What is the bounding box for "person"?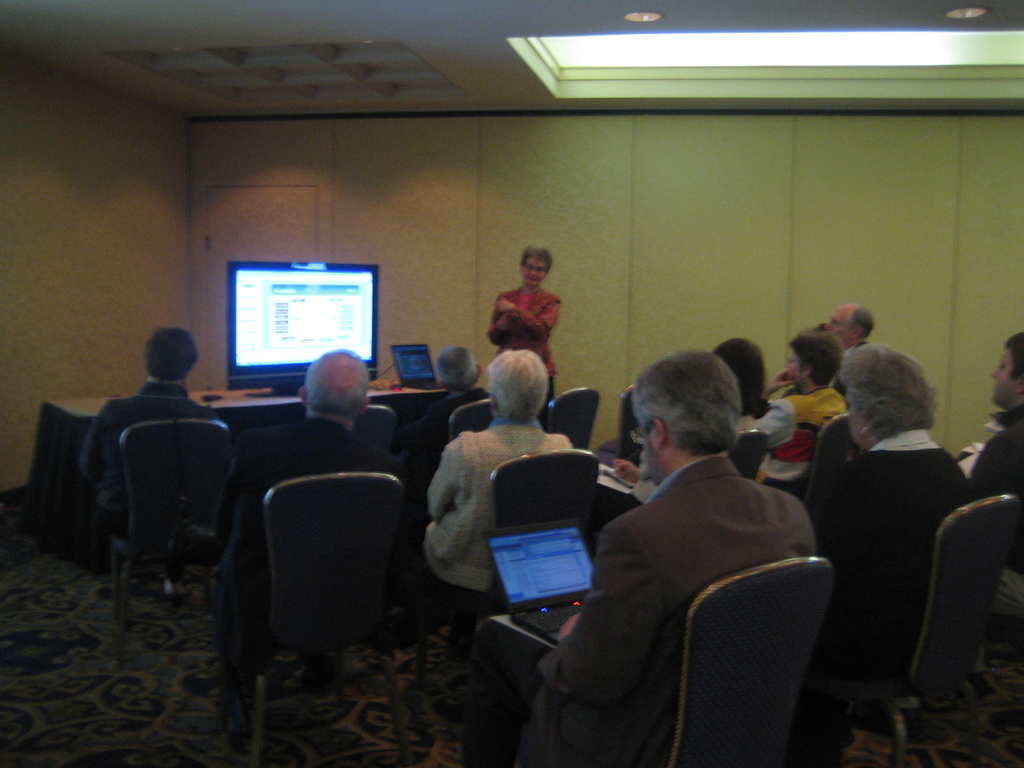
738 328 854 484.
